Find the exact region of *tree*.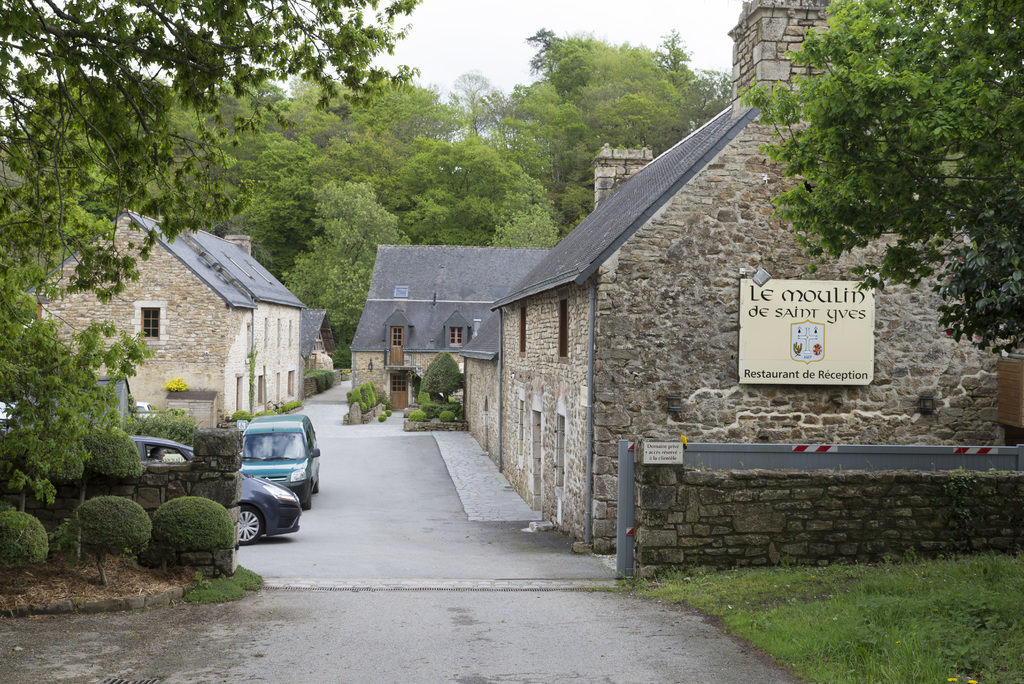
Exact region: (left=0, top=0, right=429, bottom=514).
